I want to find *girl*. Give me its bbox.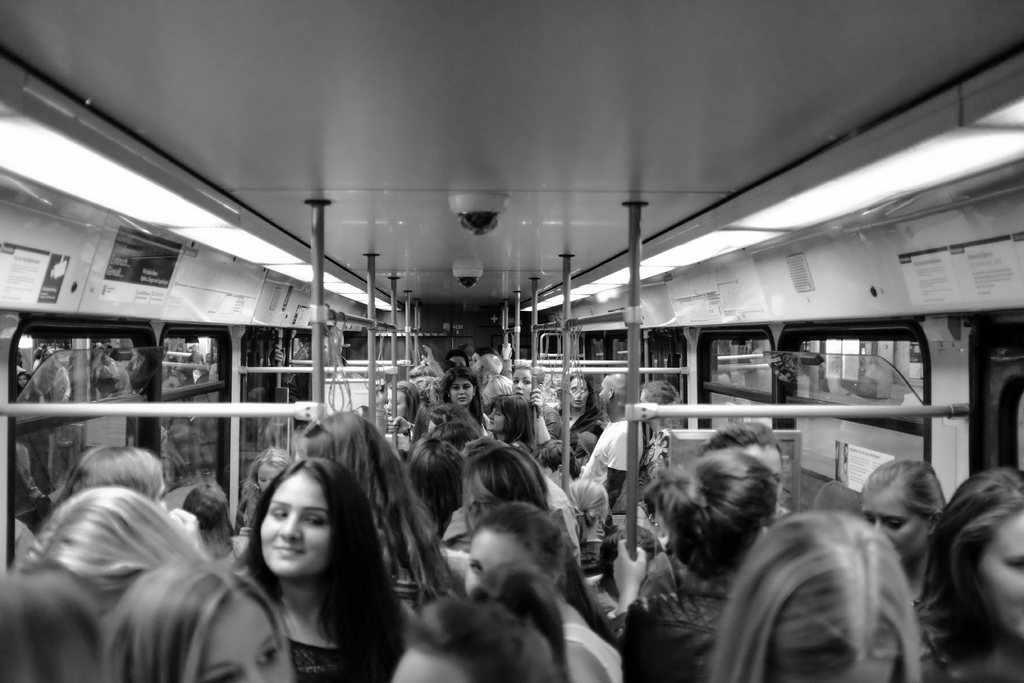
detection(247, 458, 404, 682).
